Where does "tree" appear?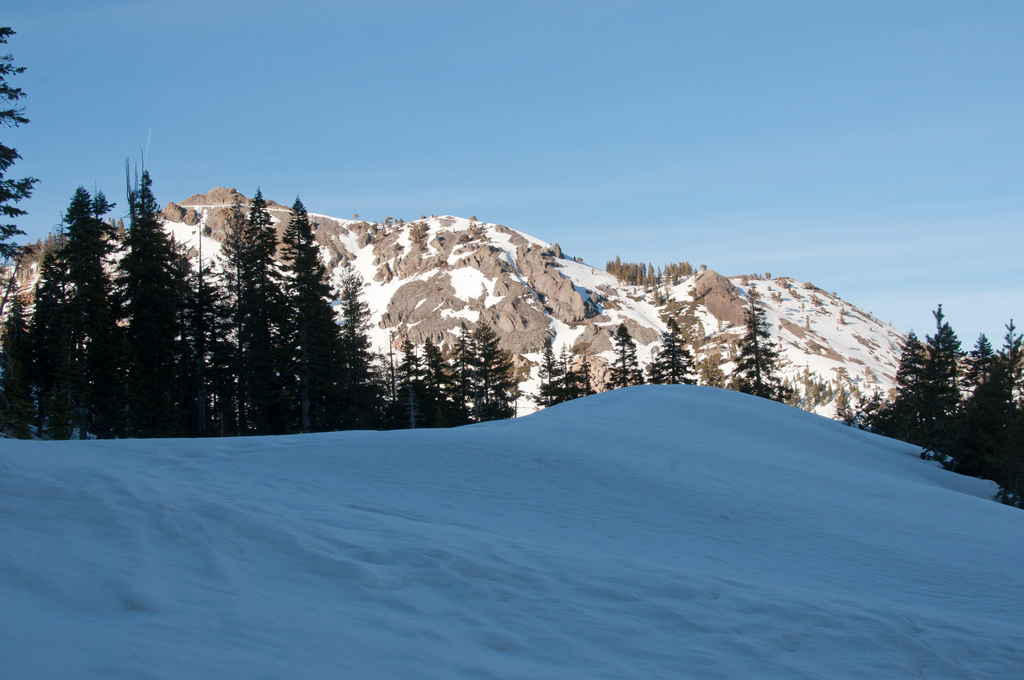
Appears at select_region(731, 287, 783, 408).
